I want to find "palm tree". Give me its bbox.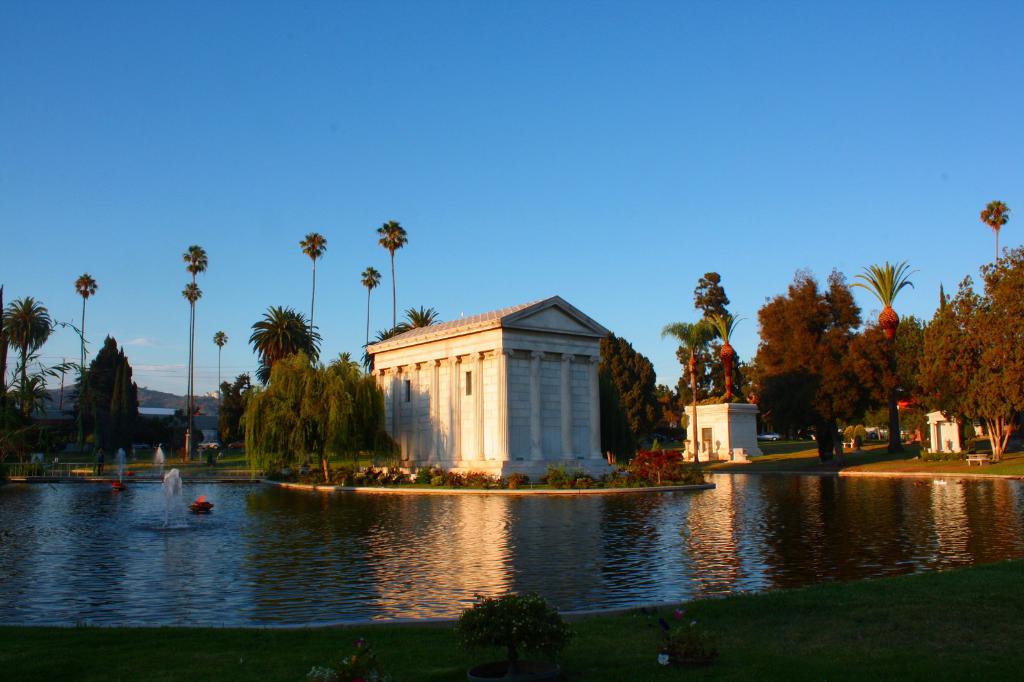
pyautogui.locateOnScreen(658, 317, 715, 475).
